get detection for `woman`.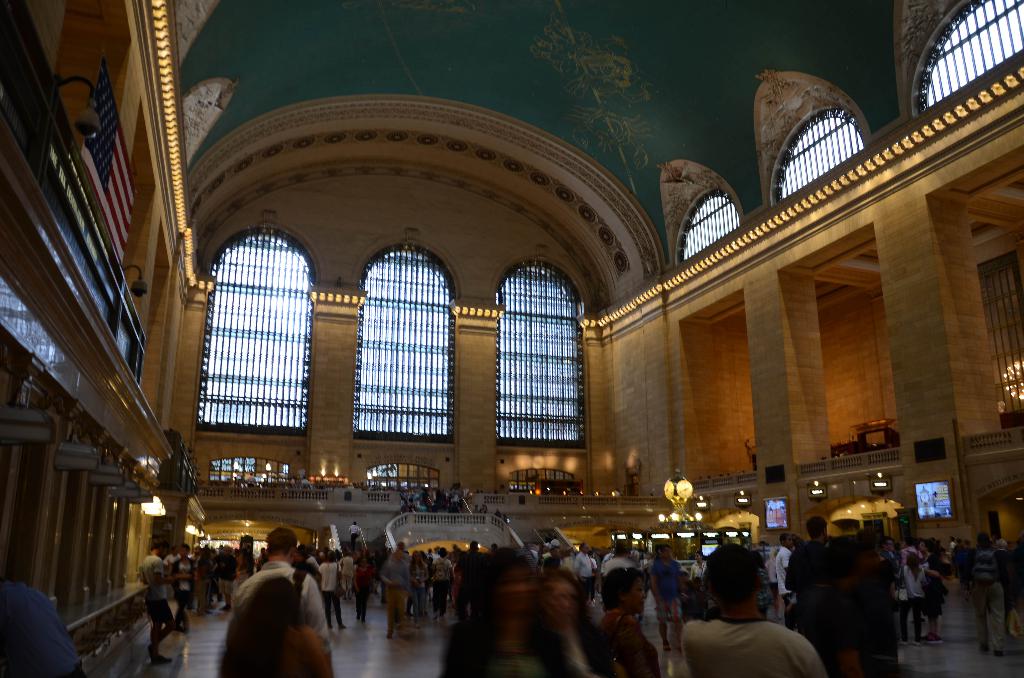
Detection: box(354, 555, 375, 626).
